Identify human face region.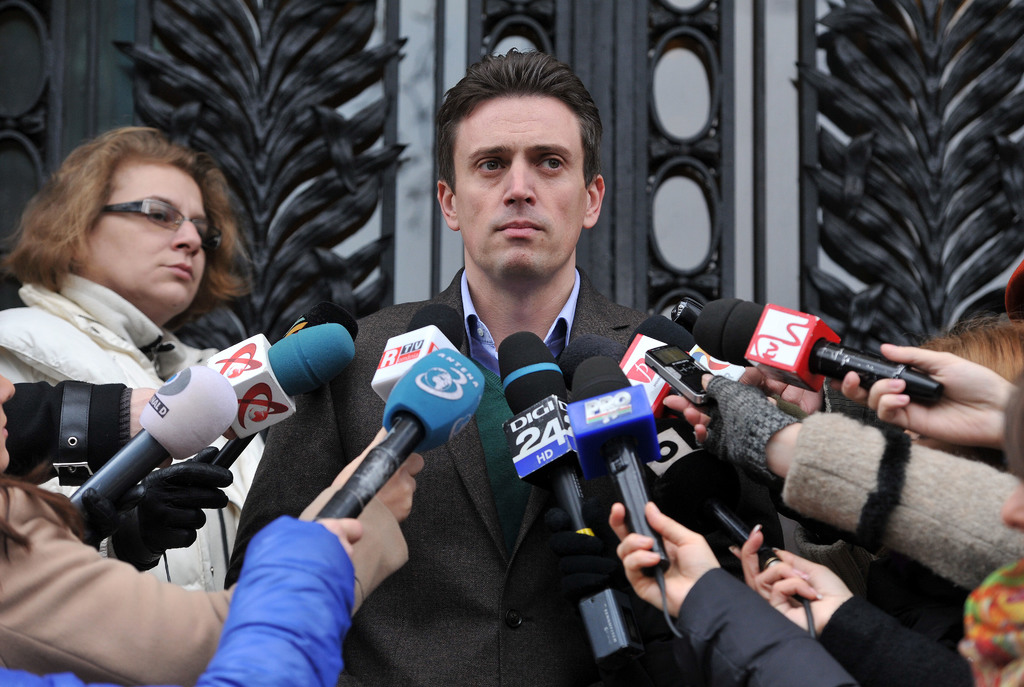
Region: <box>90,148,221,312</box>.
